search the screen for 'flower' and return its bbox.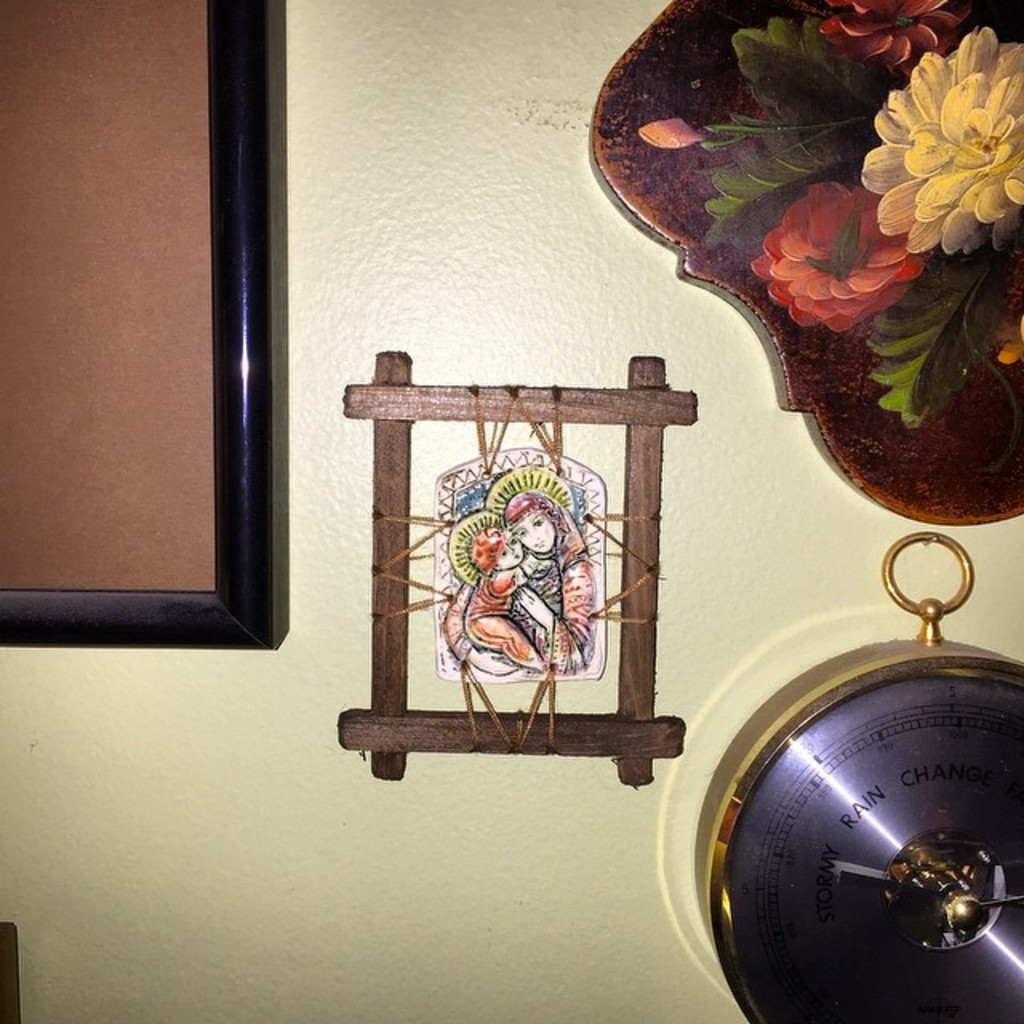
Found: [x1=866, y1=29, x2=1022, y2=258].
